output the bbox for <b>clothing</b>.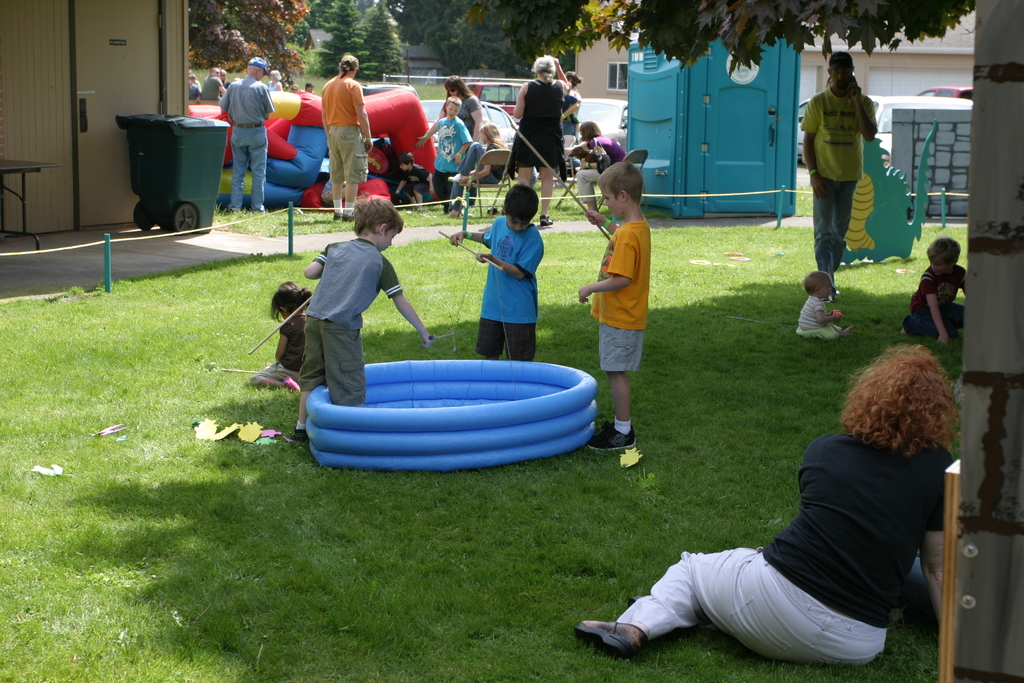
900/306/968/335.
